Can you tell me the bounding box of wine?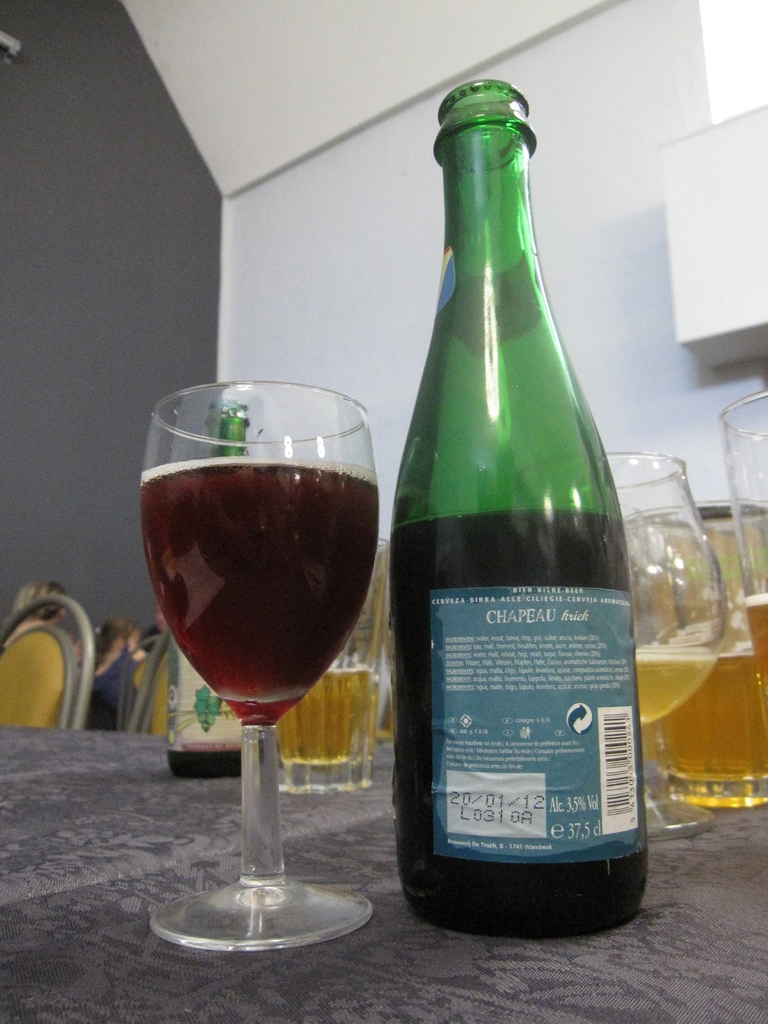
<box>137,459,373,723</box>.
